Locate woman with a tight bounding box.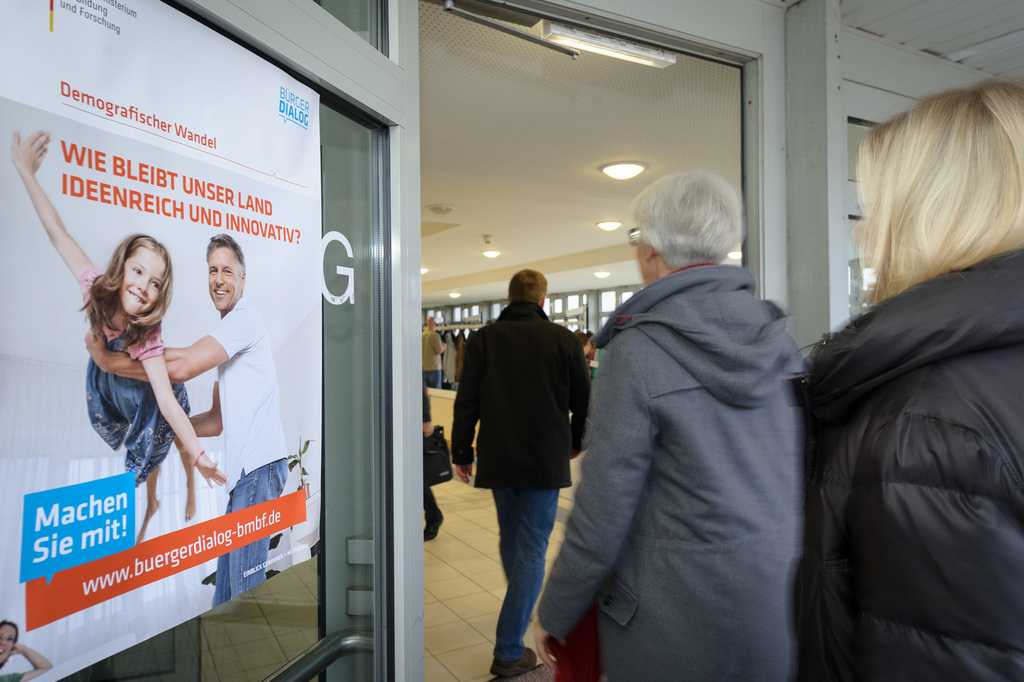
<region>788, 81, 1023, 681</region>.
